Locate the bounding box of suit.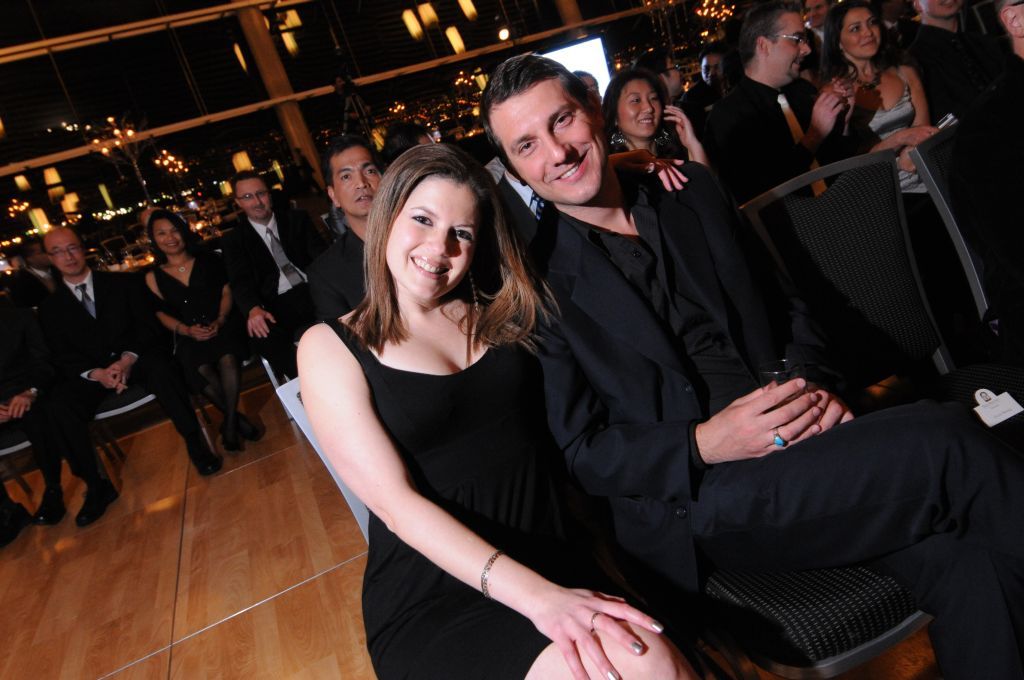
Bounding box: bbox=(553, 154, 1021, 679).
